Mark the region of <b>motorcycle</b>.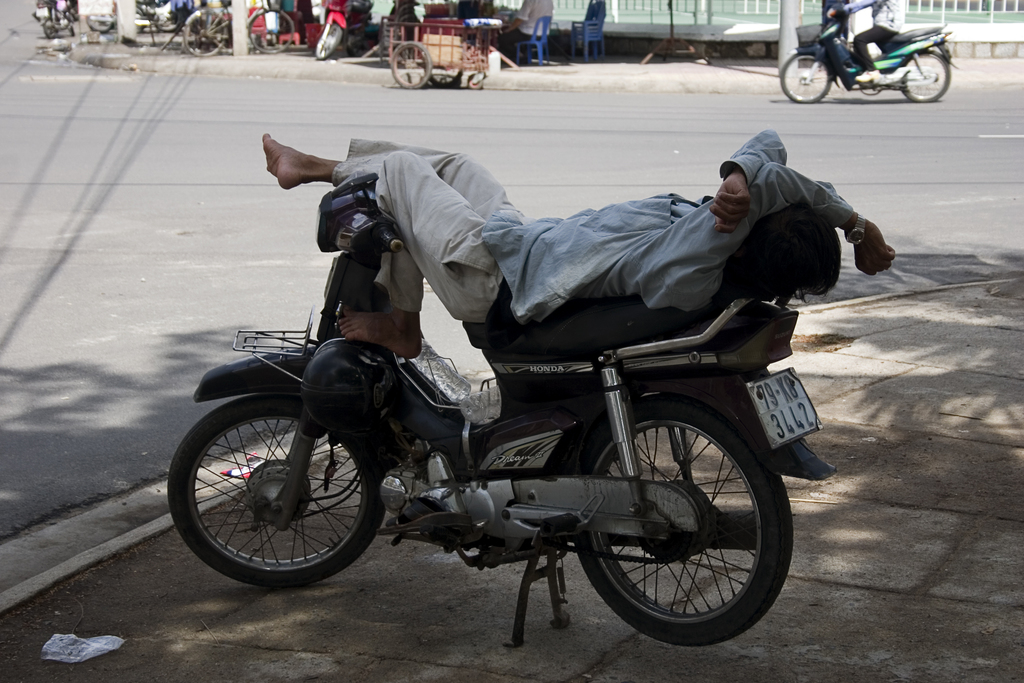
Region: box=[167, 140, 822, 654].
